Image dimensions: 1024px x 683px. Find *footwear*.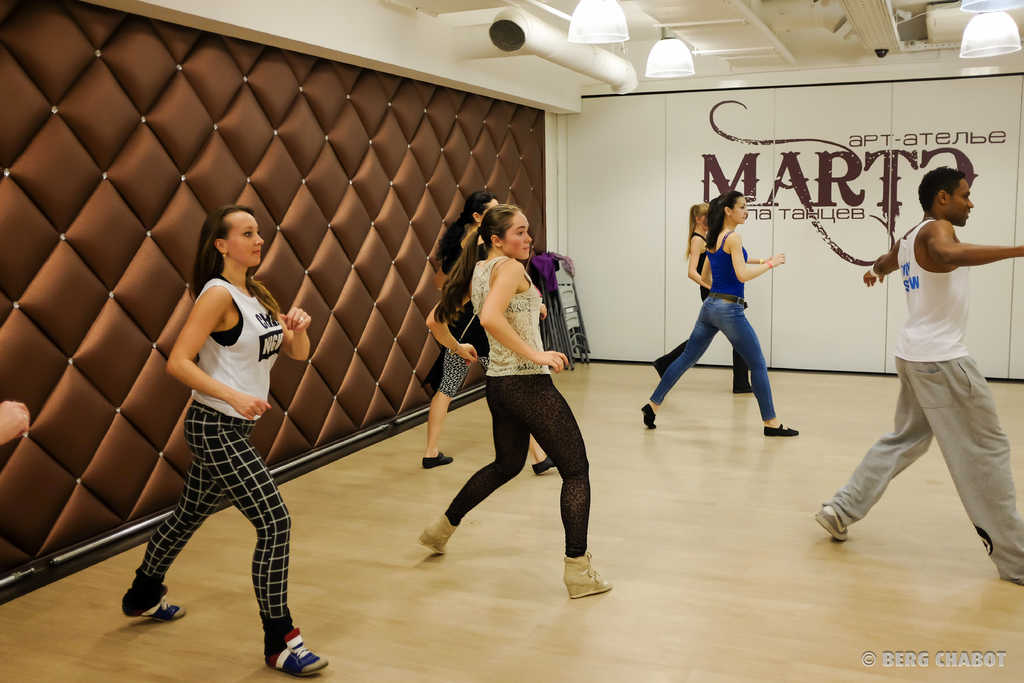
561, 553, 611, 599.
